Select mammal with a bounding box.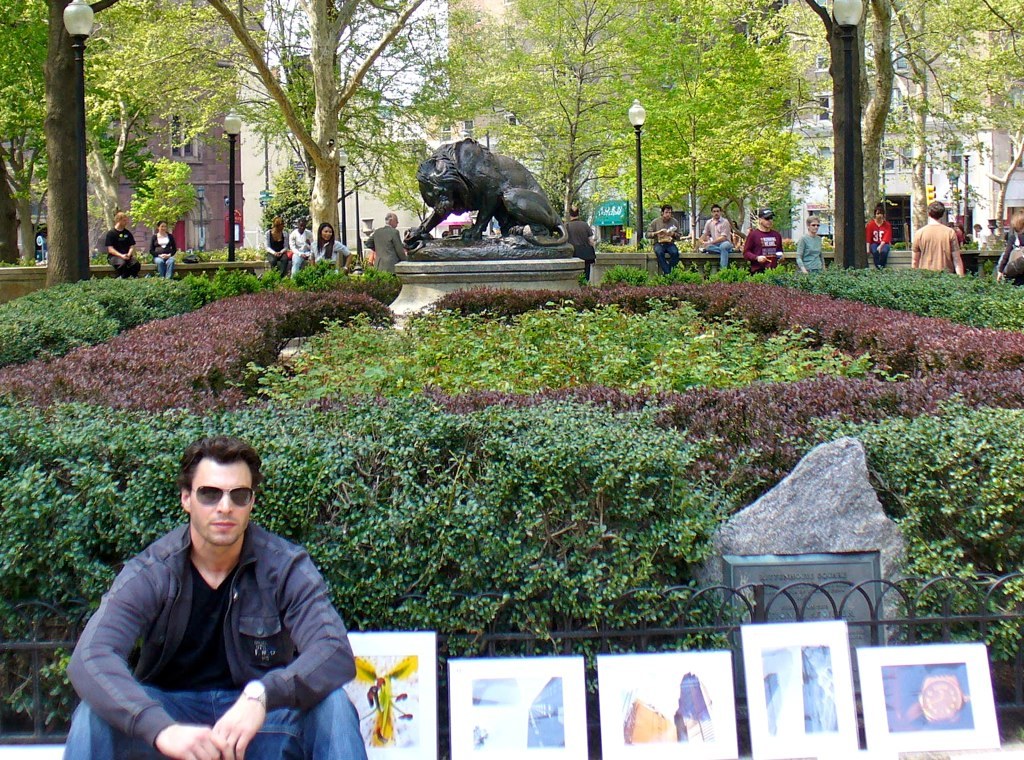
(x1=364, y1=209, x2=408, y2=275).
